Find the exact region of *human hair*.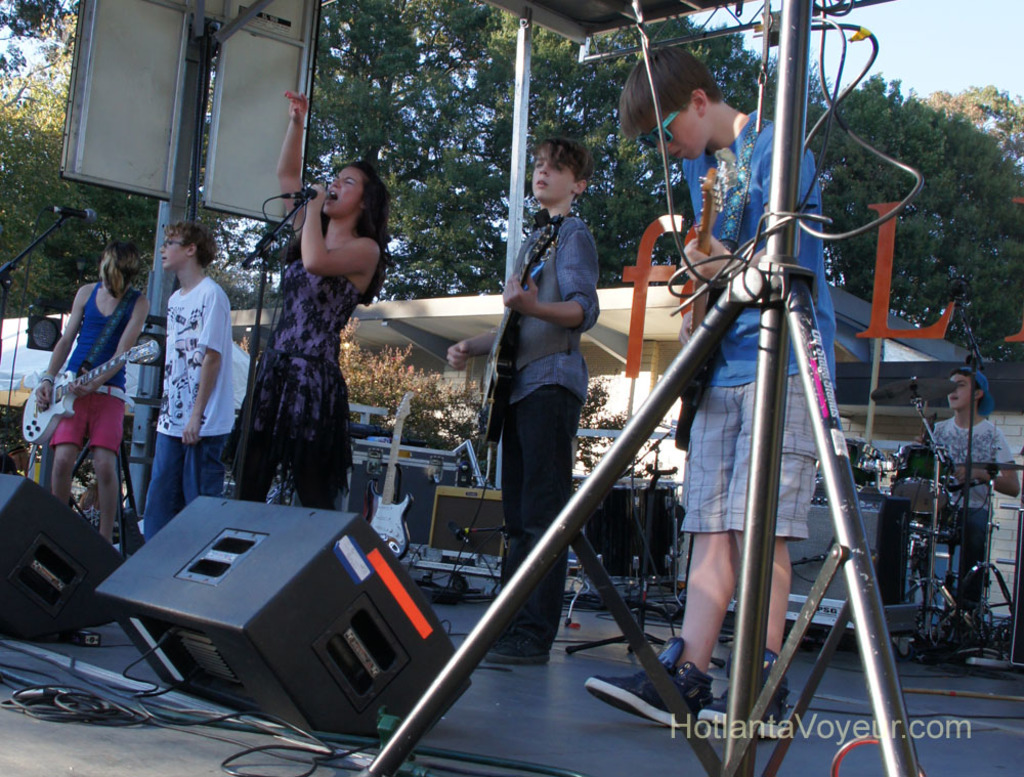
Exact region: Rect(97, 241, 144, 298).
